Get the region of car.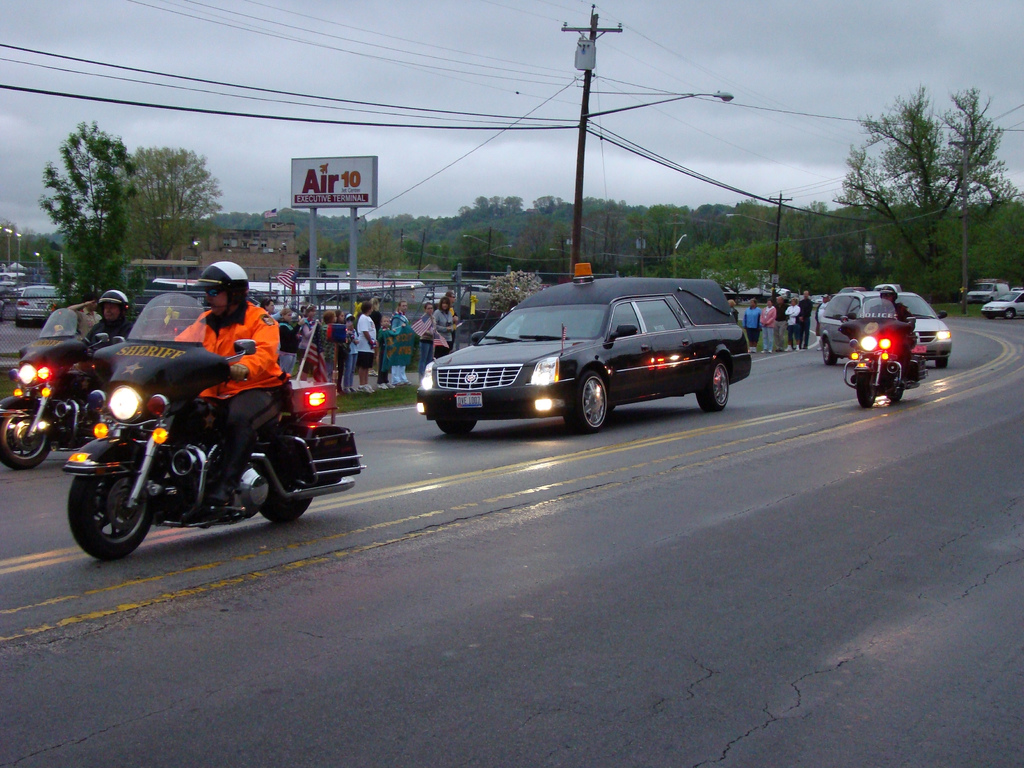
[406,269,759,437].
